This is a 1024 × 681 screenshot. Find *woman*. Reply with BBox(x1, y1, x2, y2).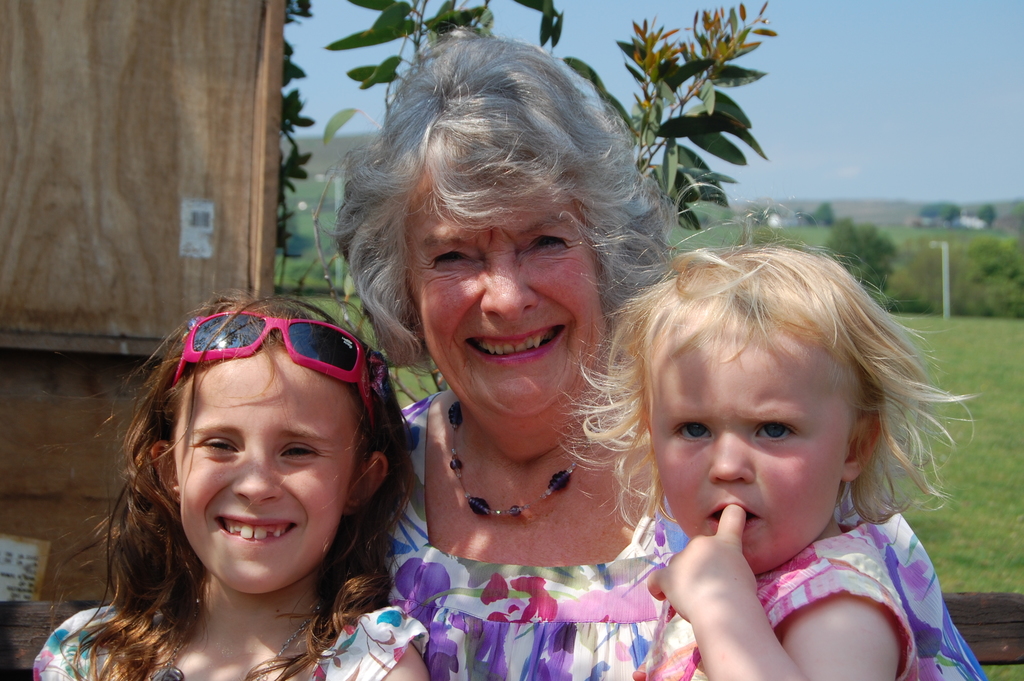
BBox(408, 79, 868, 669).
